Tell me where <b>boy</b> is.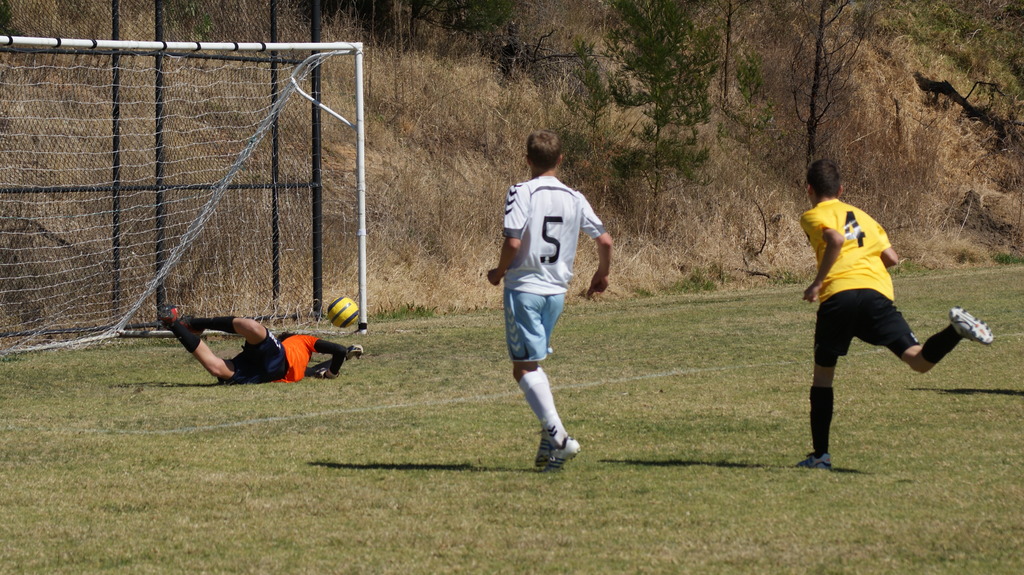
<b>boy</b> is at [144, 320, 366, 378].
